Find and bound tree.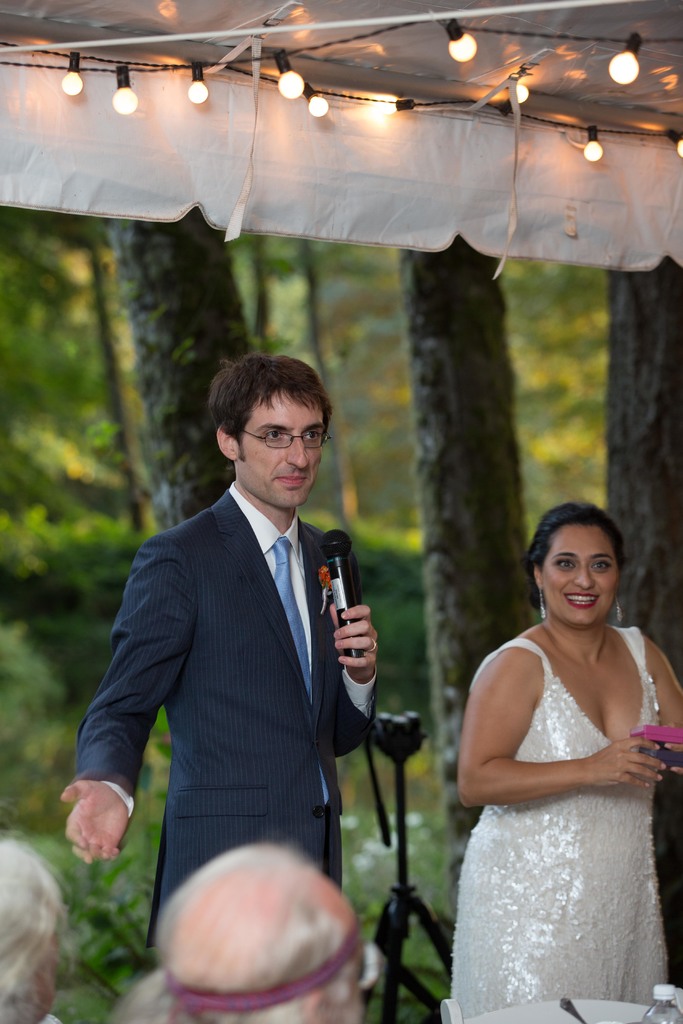
Bound: x1=114 y1=210 x2=270 y2=570.
